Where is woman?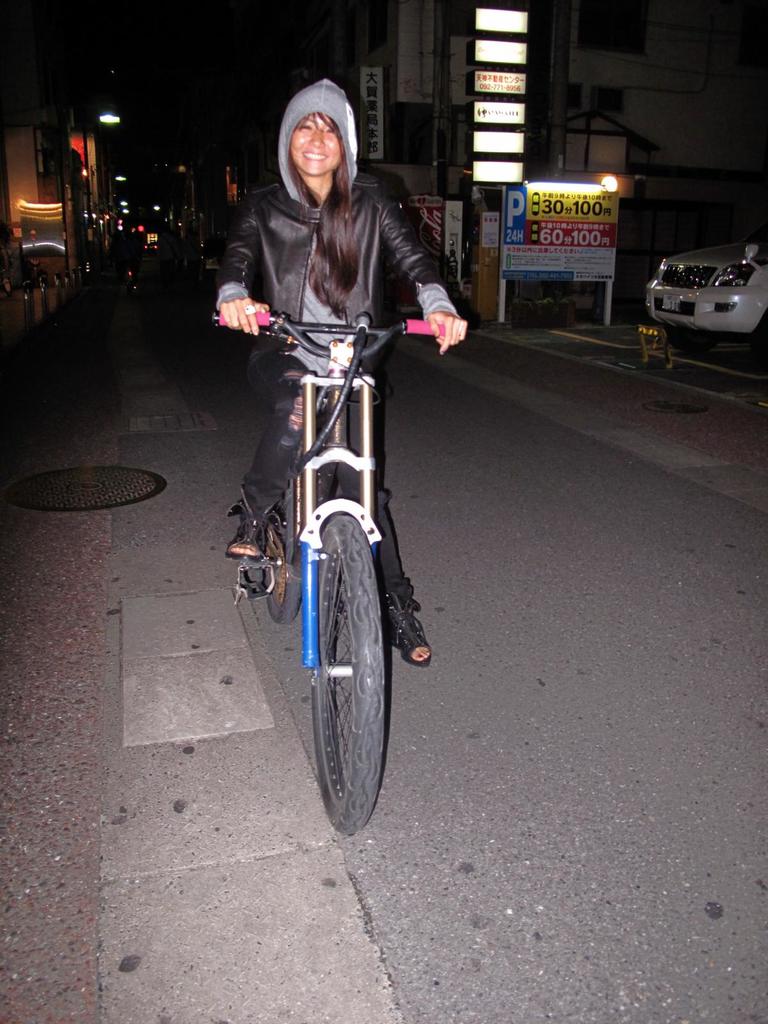
box(212, 76, 472, 673).
